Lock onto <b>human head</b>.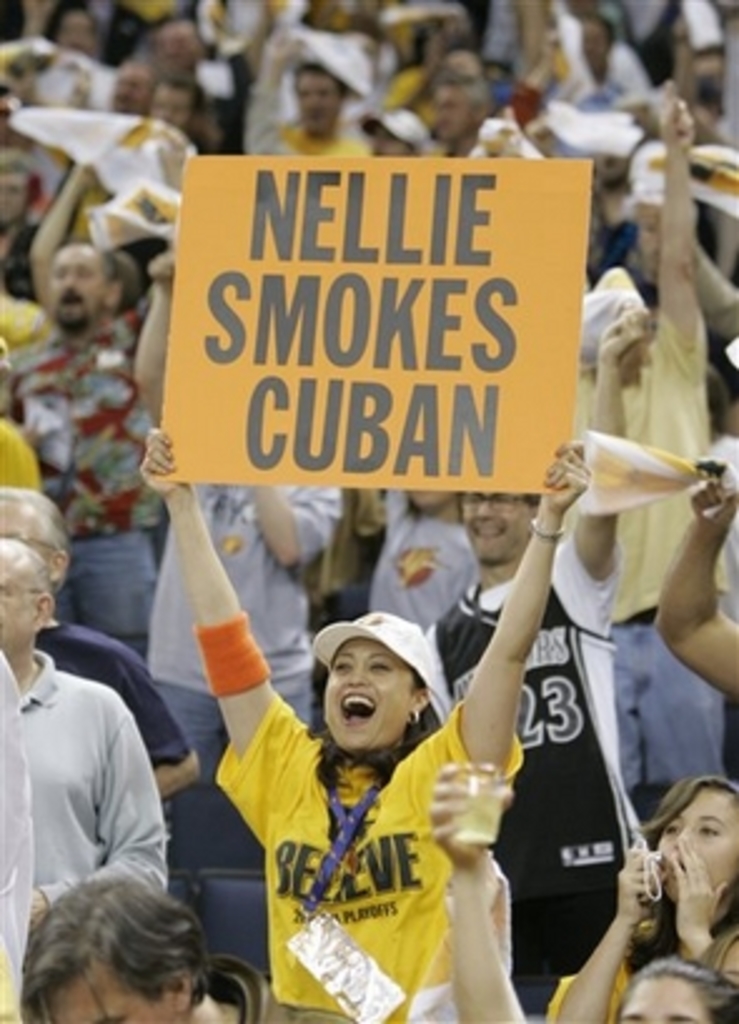
Locked: bbox=[624, 956, 736, 1021].
